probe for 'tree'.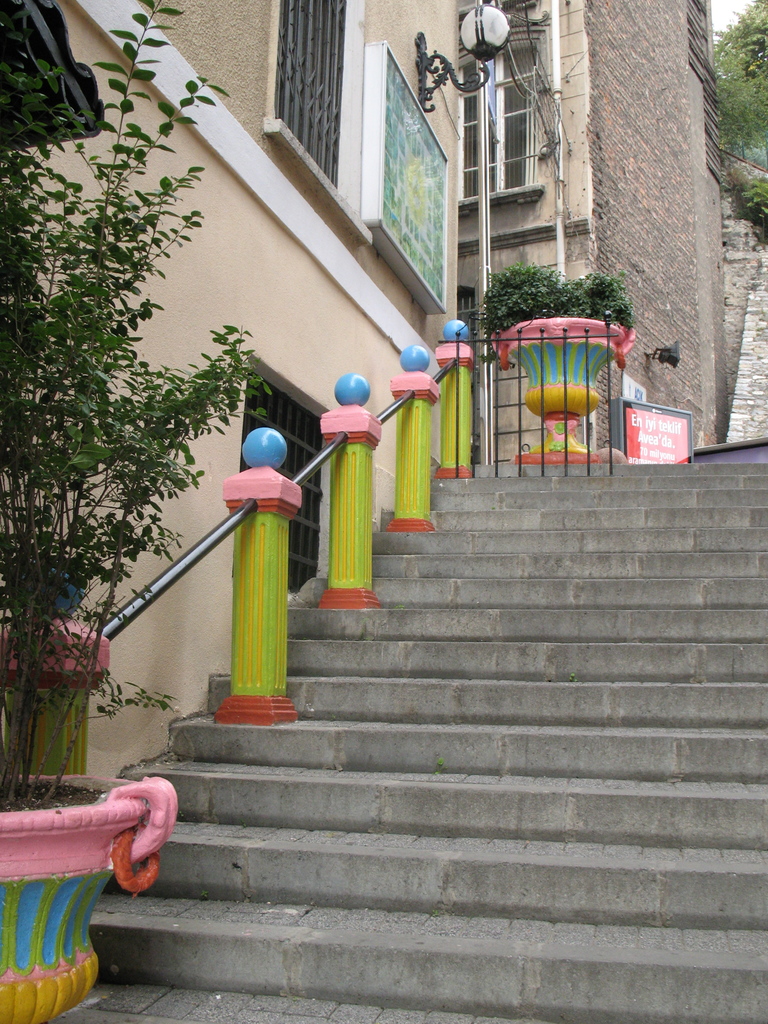
Probe result: <bbox>19, 81, 231, 749</bbox>.
